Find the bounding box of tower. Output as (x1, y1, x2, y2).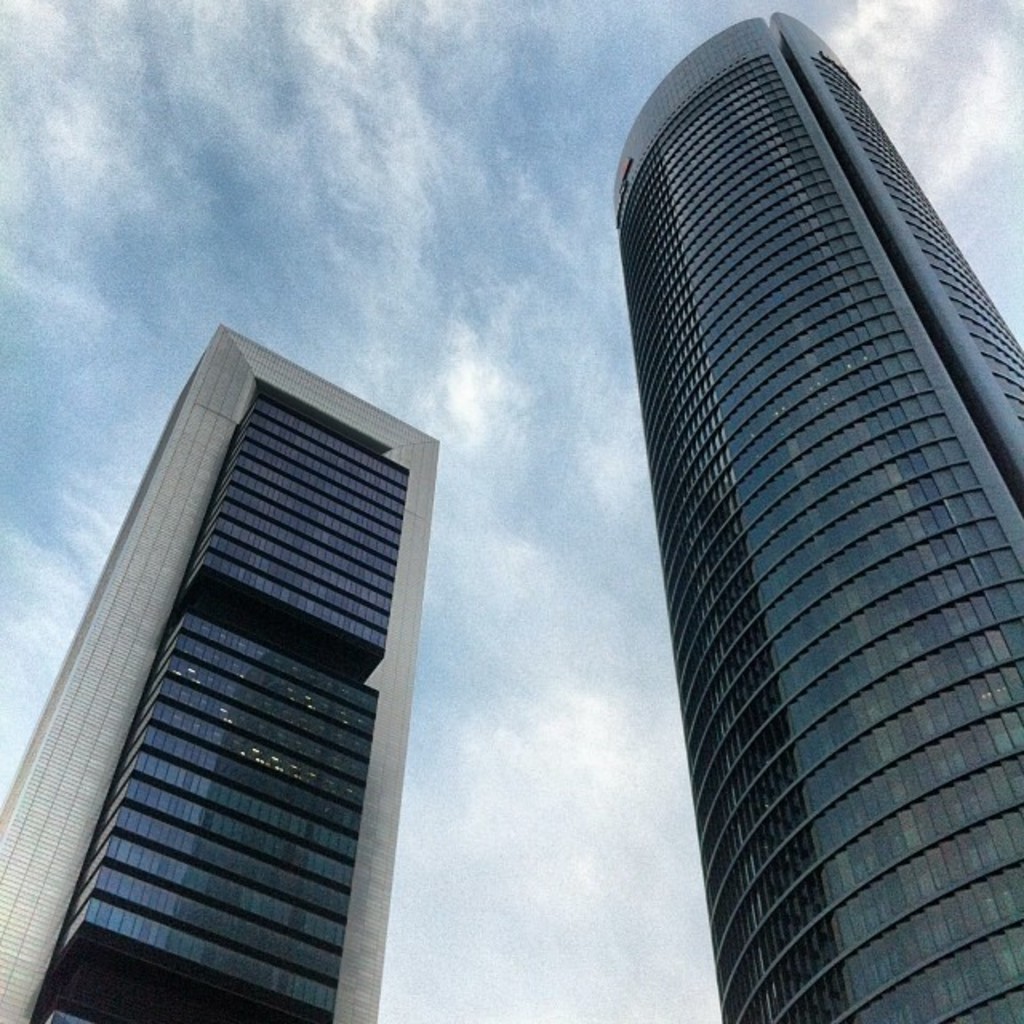
(0, 314, 440, 1022).
